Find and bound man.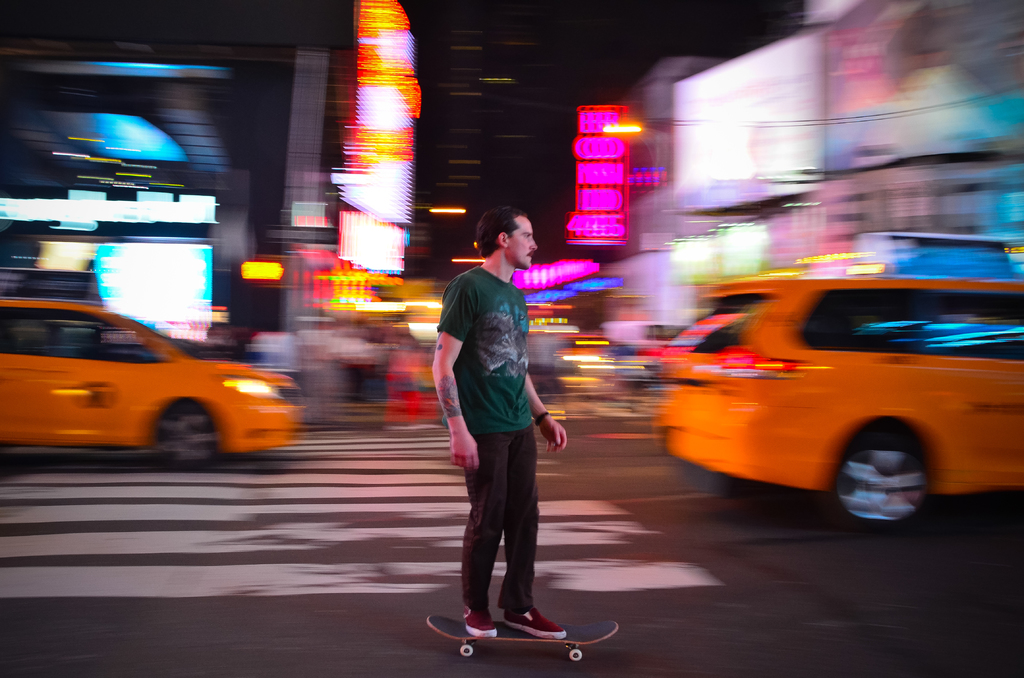
Bound: (x1=429, y1=217, x2=560, y2=657).
